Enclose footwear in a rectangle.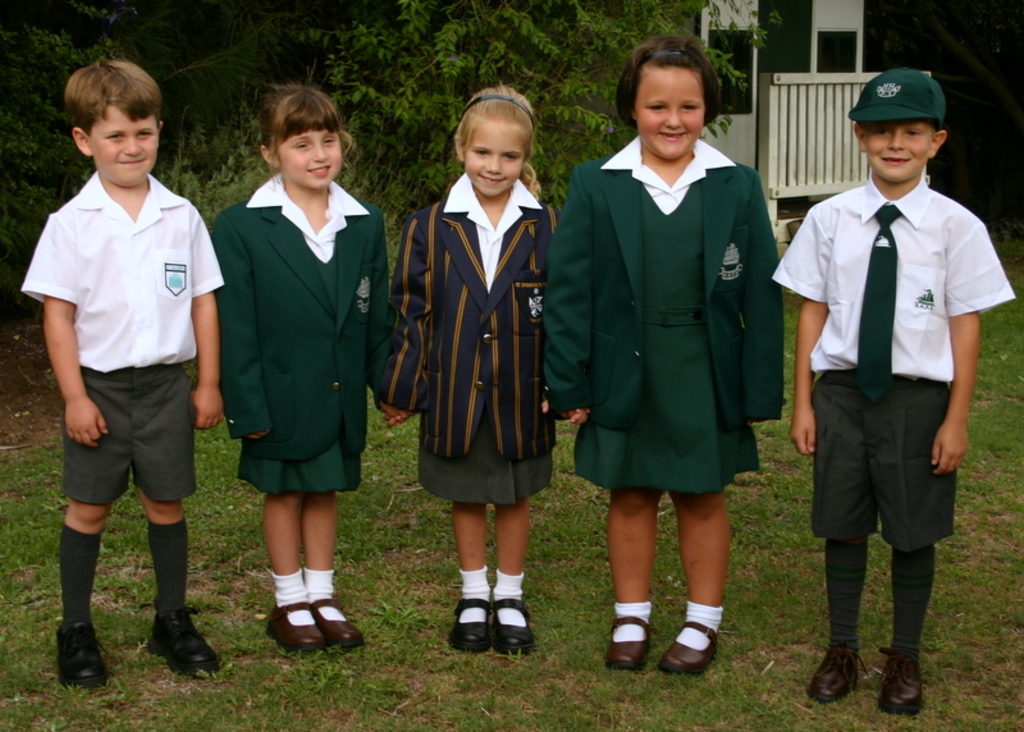
box=[54, 625, 105, 690].
